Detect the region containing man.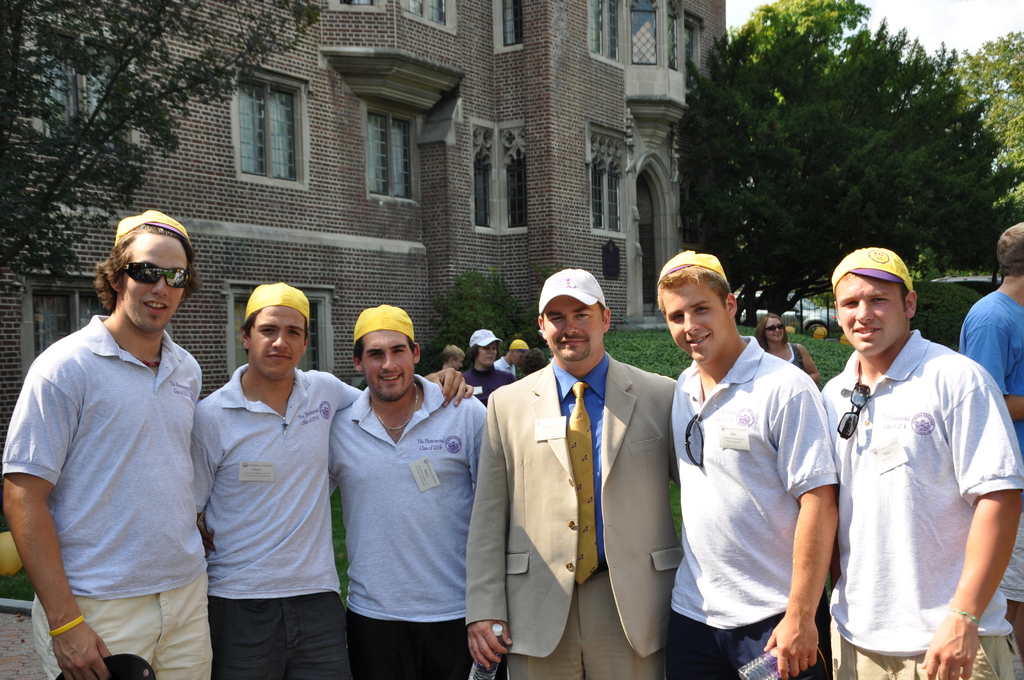
left=190, top=282, right=475, bottom=679.
